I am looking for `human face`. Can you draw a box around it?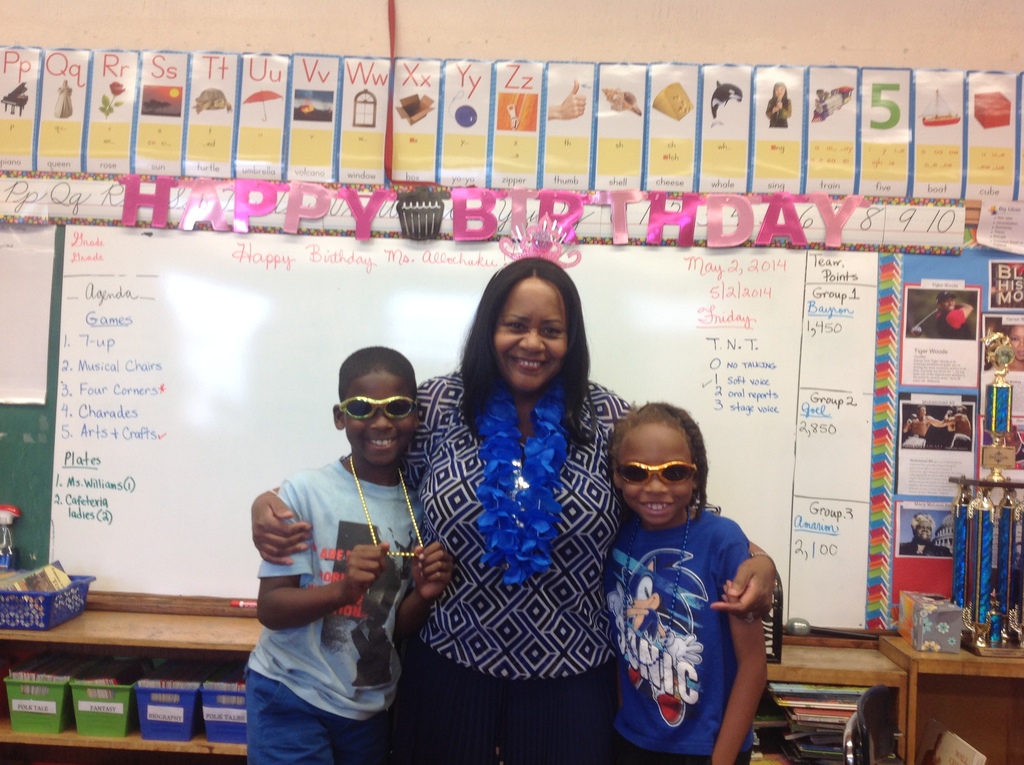
Sure, the bounding box is <region>941, 298, 953, 305</region>.
